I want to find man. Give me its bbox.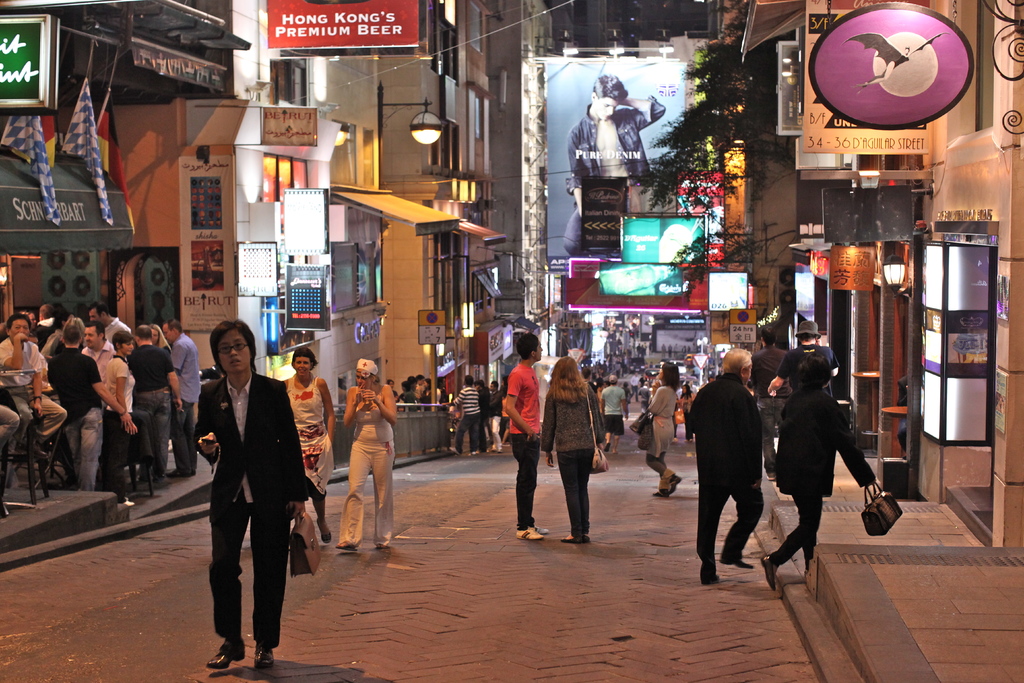
BBox(83, 322, 131, 498).
